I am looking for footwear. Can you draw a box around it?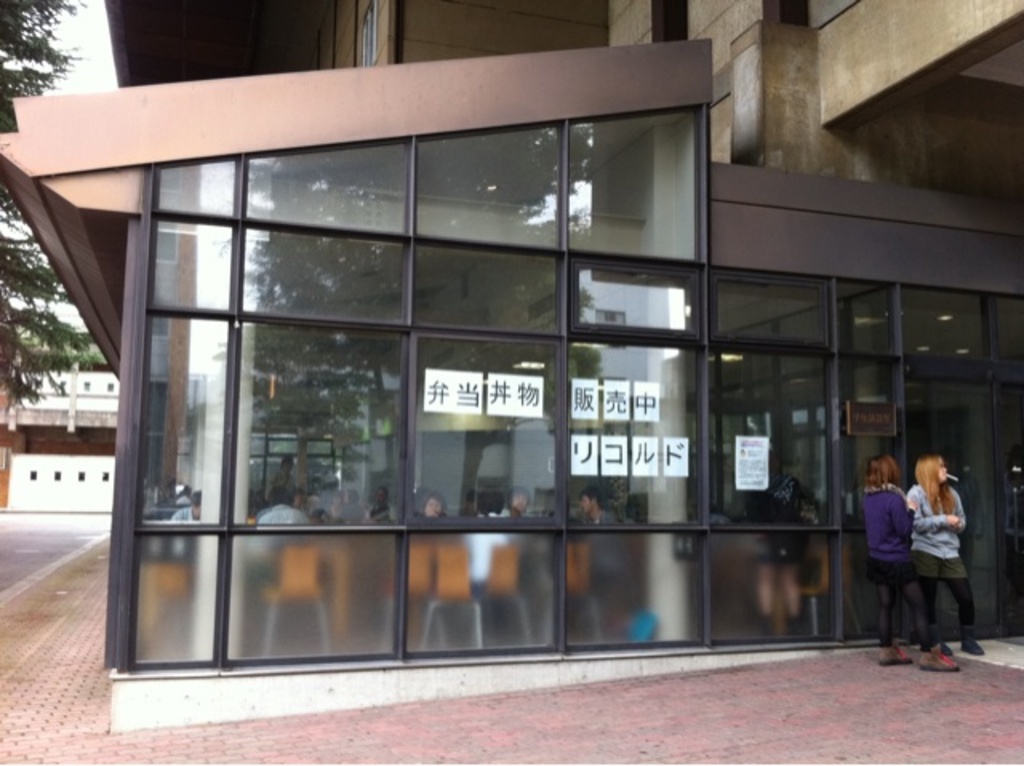
Sure, the bounding box is locate(966, 638, 987, 657).
